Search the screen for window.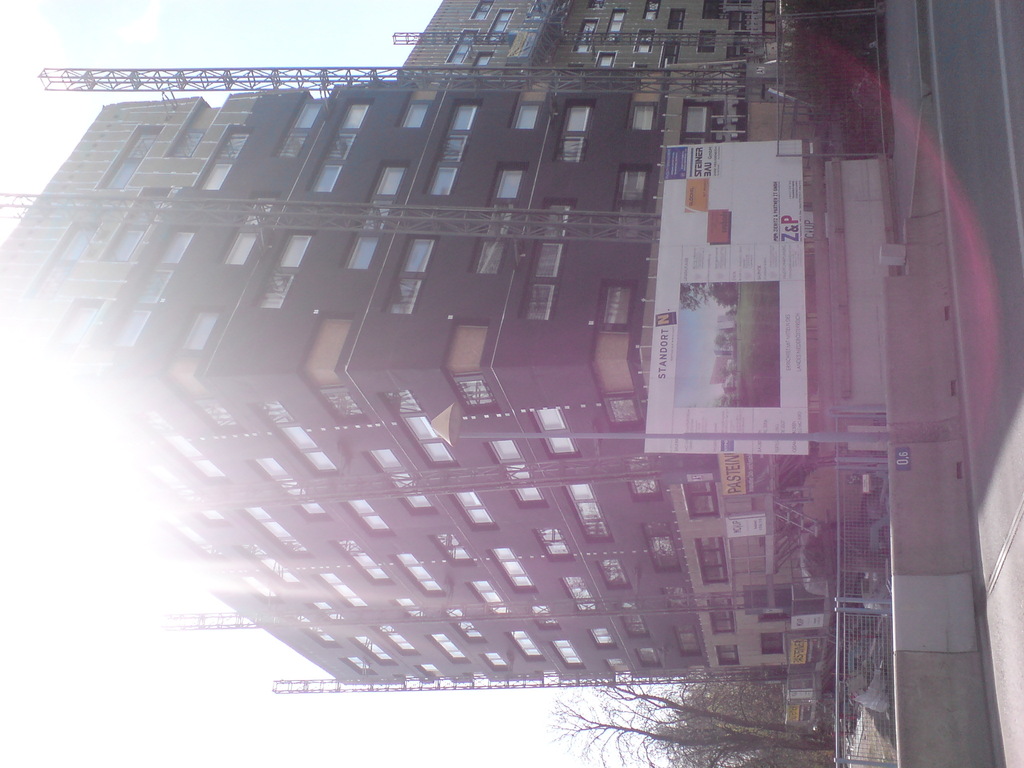
Found at Rect(553, 641, 584, 667).
